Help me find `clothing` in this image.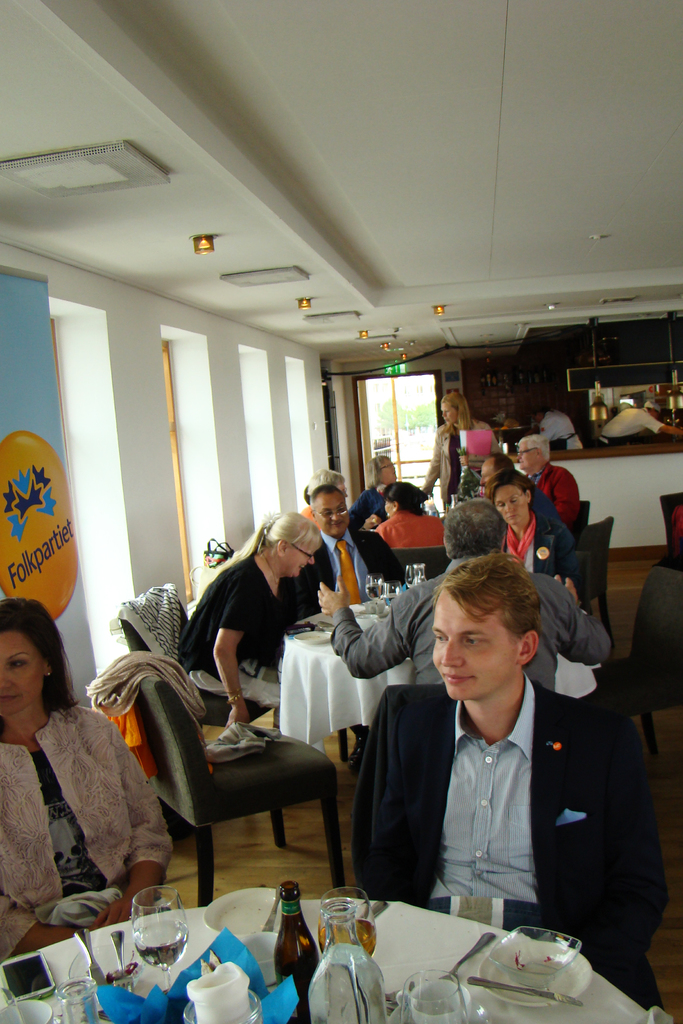
Found it: bbox=(532, 406, 582, 455).
